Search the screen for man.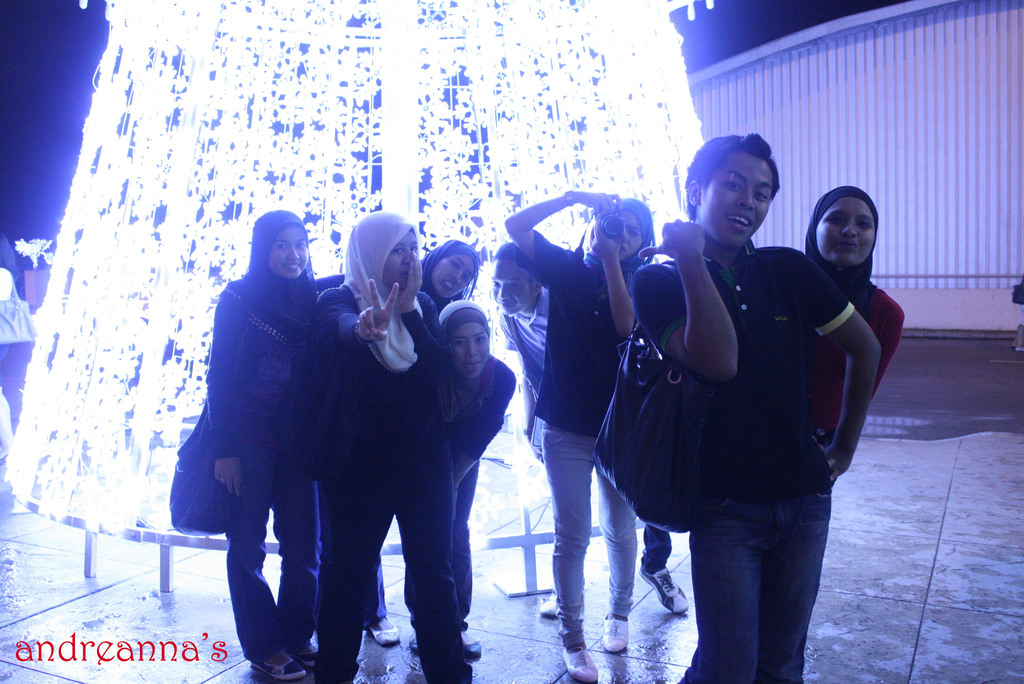
Found at x1=485, y1=246, x2=687, y2=616.
